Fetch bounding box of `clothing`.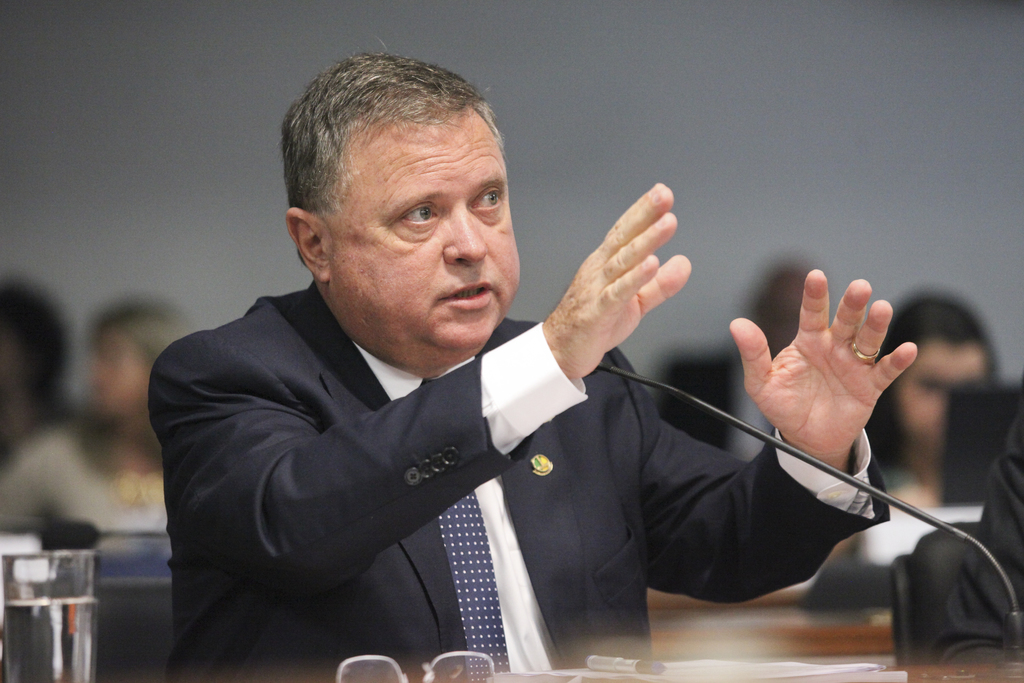
Bbox: locate(163, 283, 912, 682).
